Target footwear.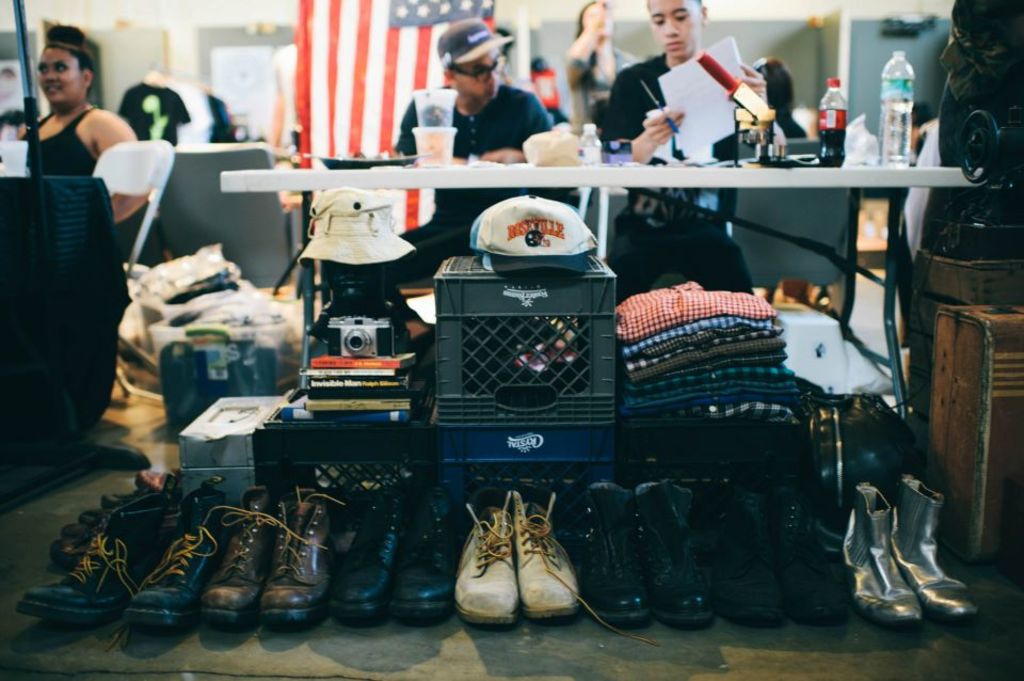
Target region: box=[335, 487, 399, 629].
